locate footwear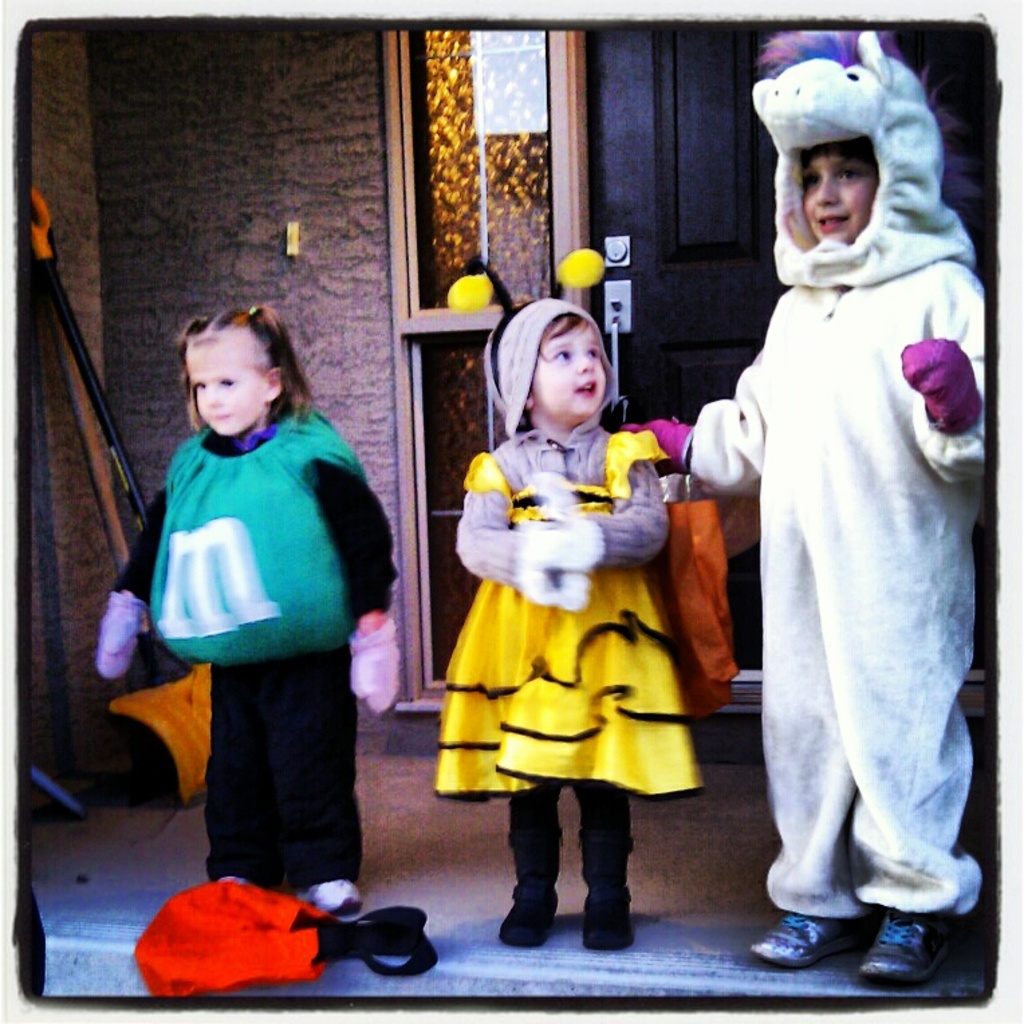
580/893/634/957
